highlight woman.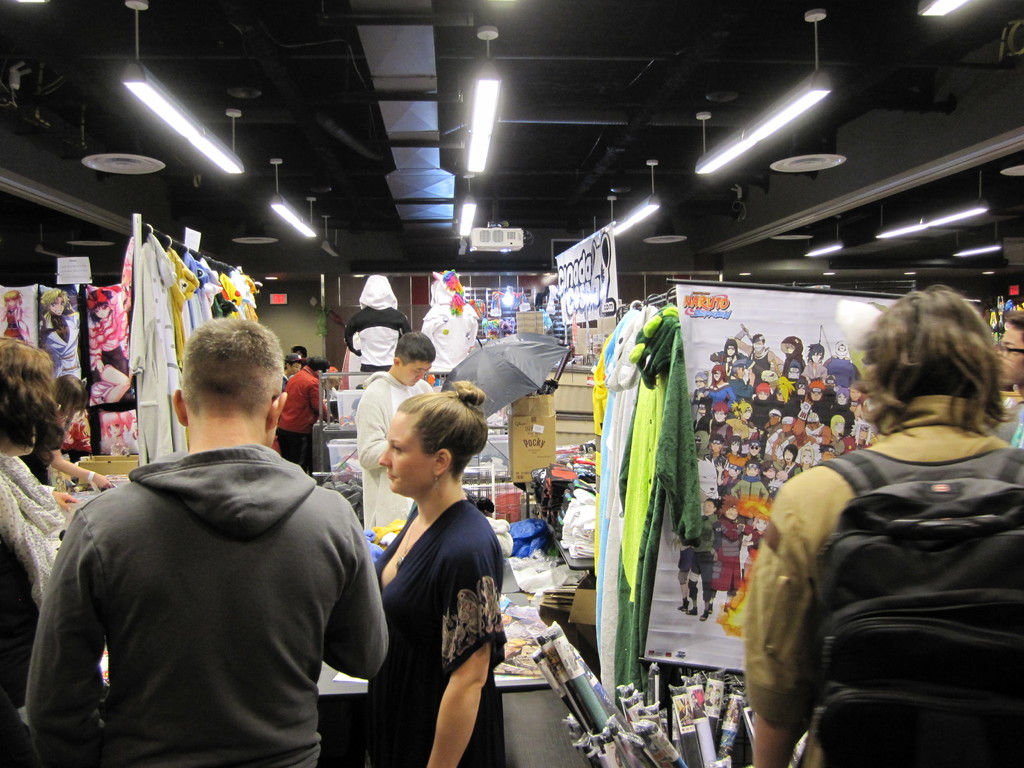
Highlighted region: [left=689, top=371, right=712, bottom=404].
